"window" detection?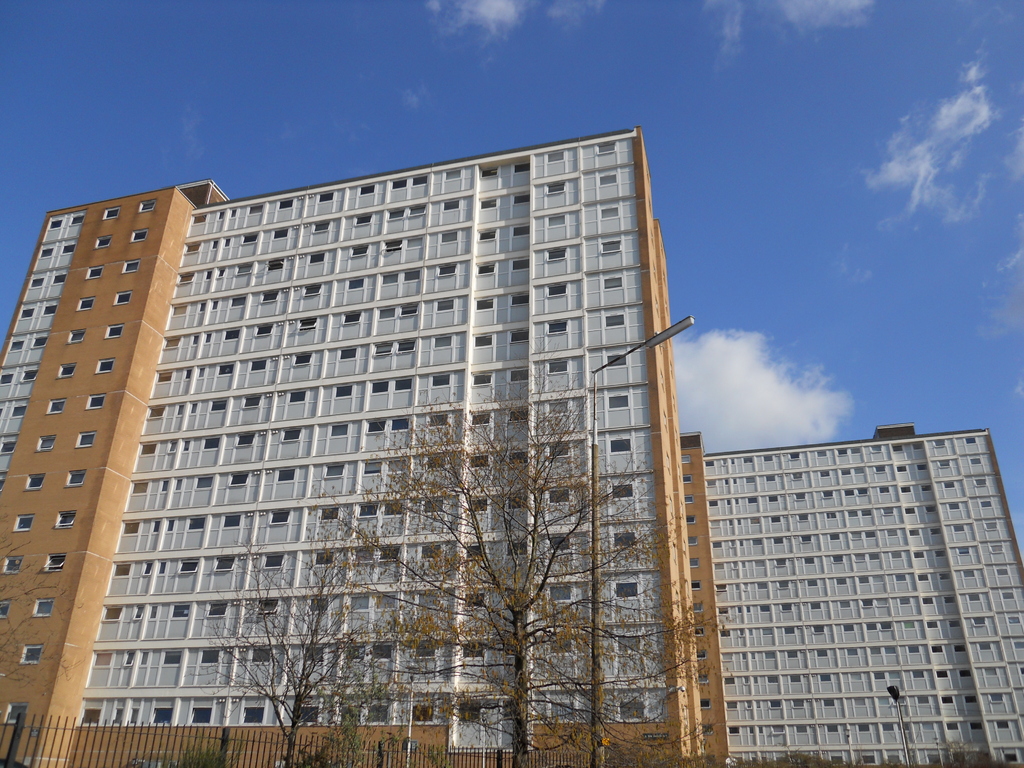
698:626:705:637
